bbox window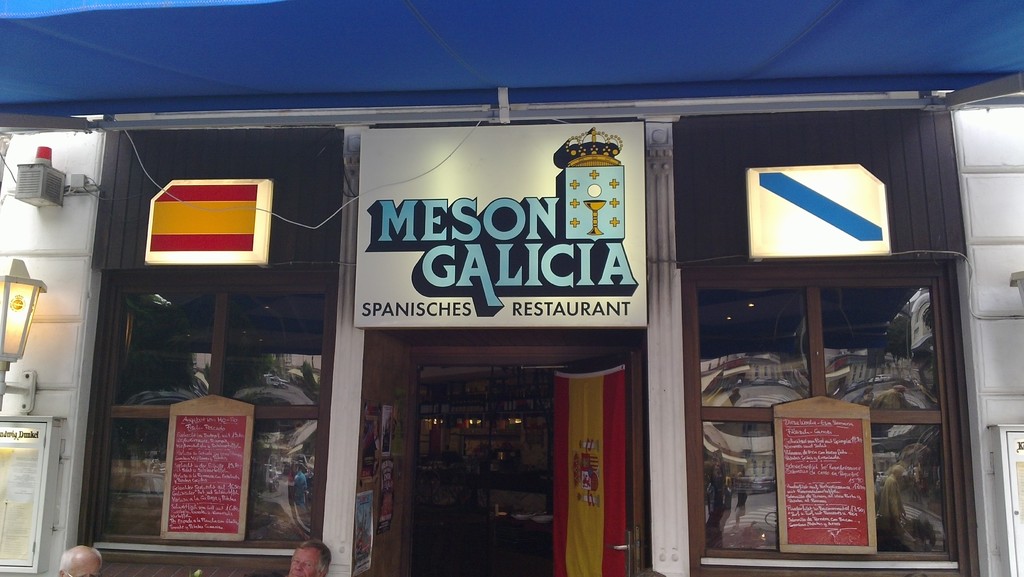
region(691, 258, 968, 576)
